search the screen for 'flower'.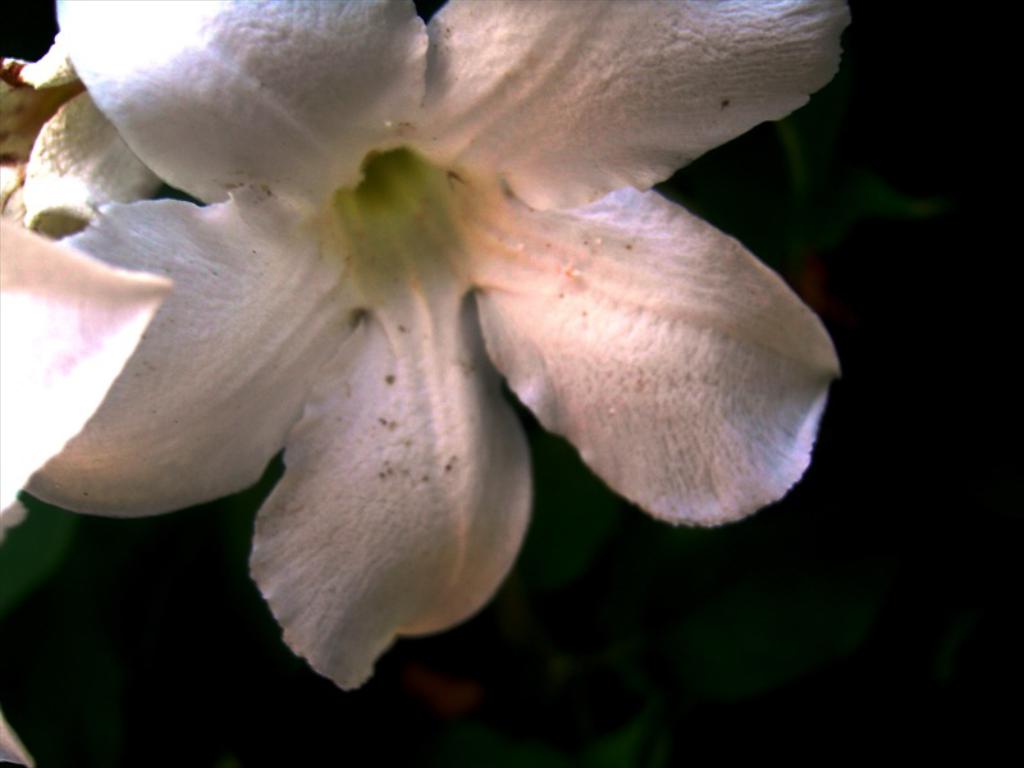
Found at (3,0,844,690).
